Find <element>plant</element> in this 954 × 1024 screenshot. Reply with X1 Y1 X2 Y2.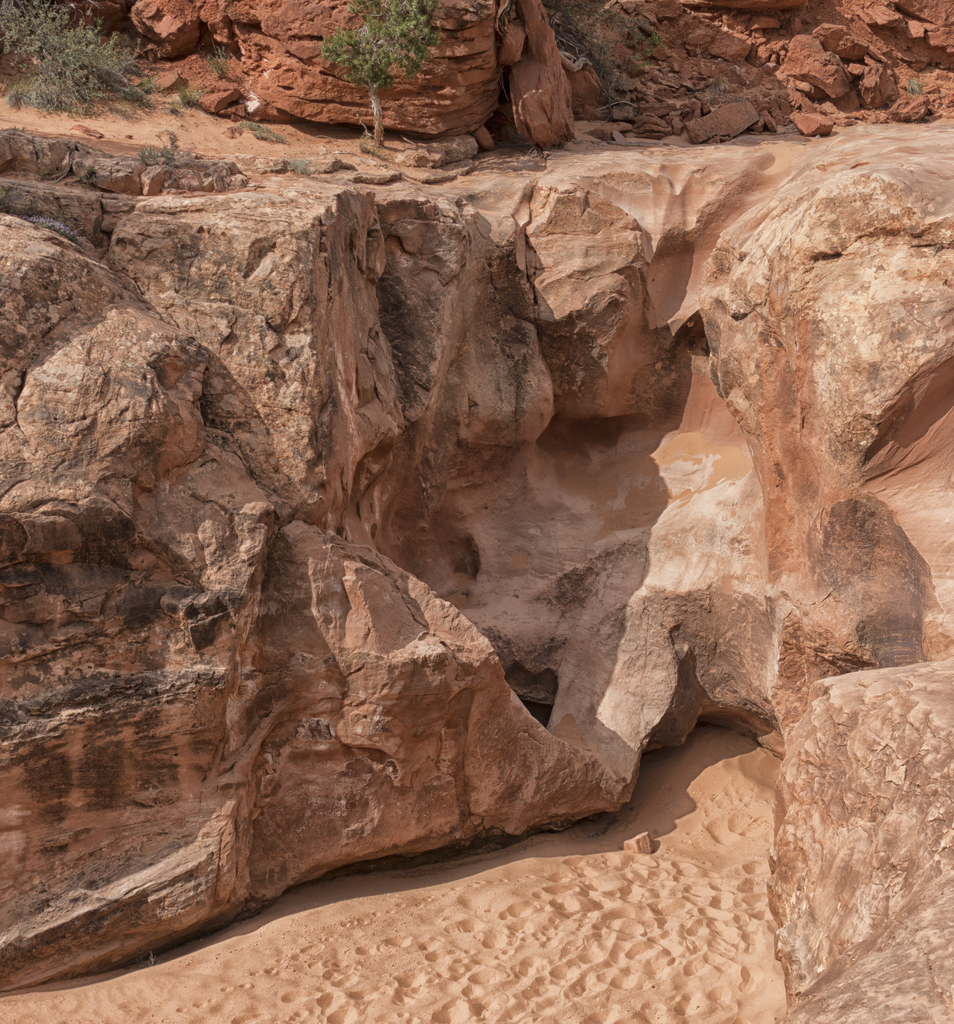
536 0 680 104.
